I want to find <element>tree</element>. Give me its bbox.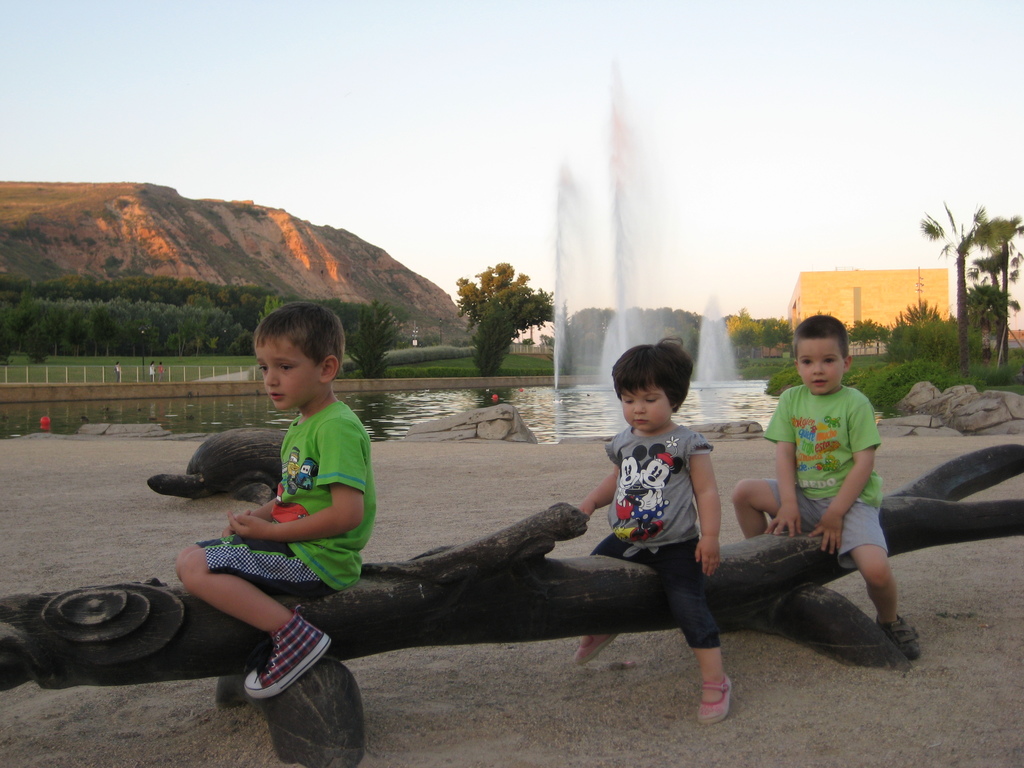
box(931, 194, 1008, 312).
